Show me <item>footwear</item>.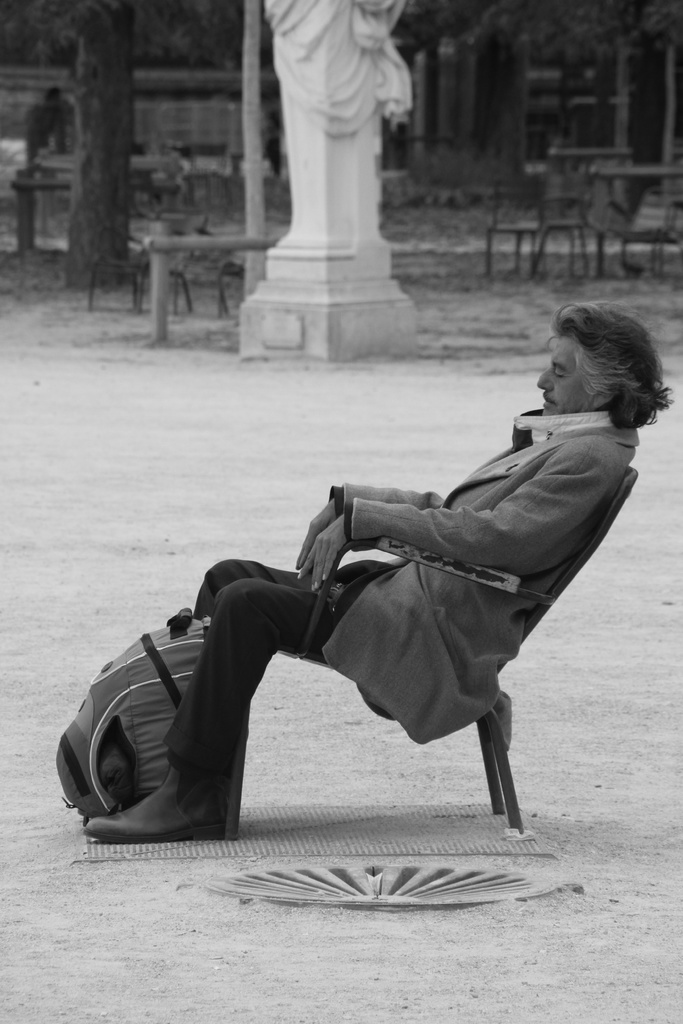
<item>footwear</item> is here: bbox=(72, 755, 229, 850).
